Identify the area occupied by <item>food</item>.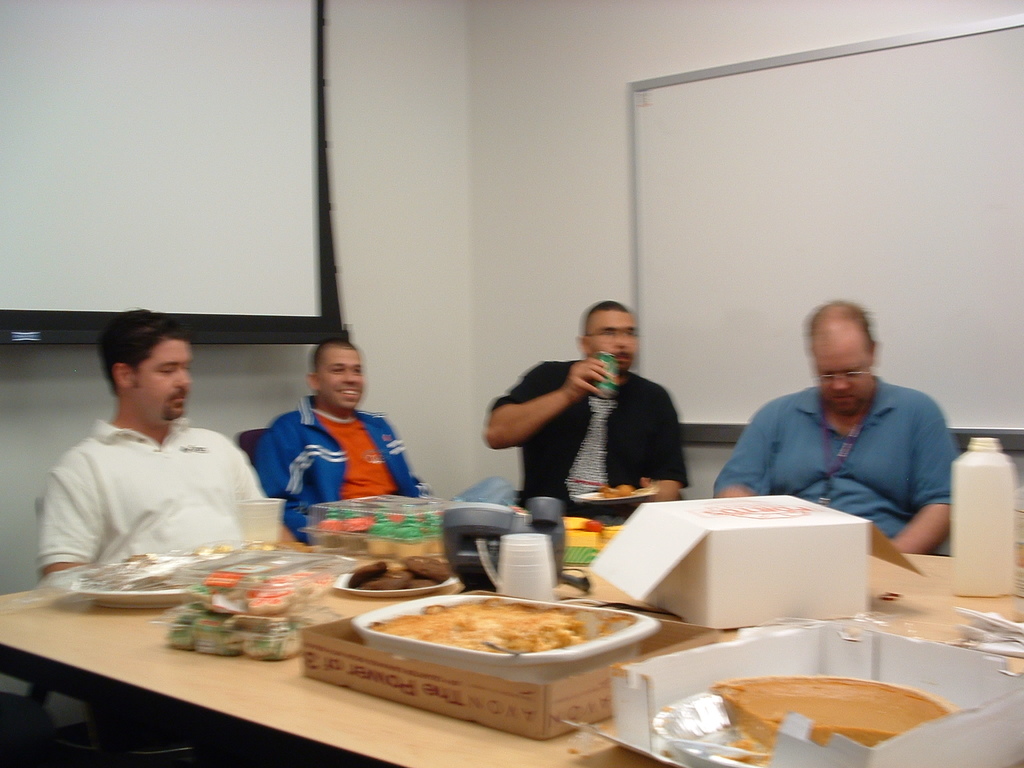
Area: 77, 550, 190, 593.
